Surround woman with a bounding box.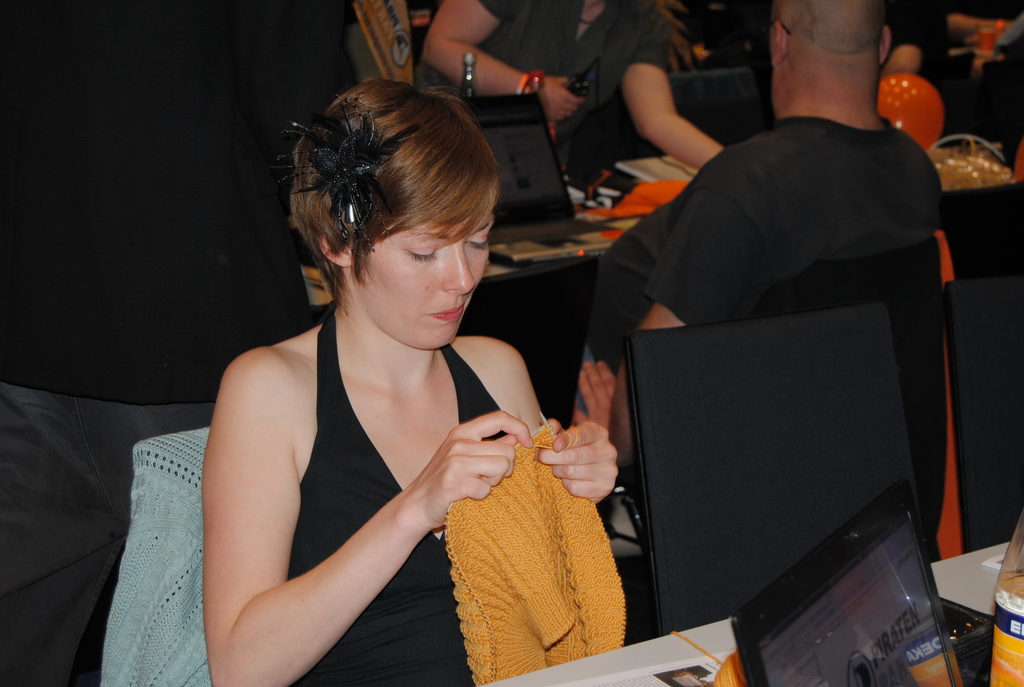
419:0:728:187.
